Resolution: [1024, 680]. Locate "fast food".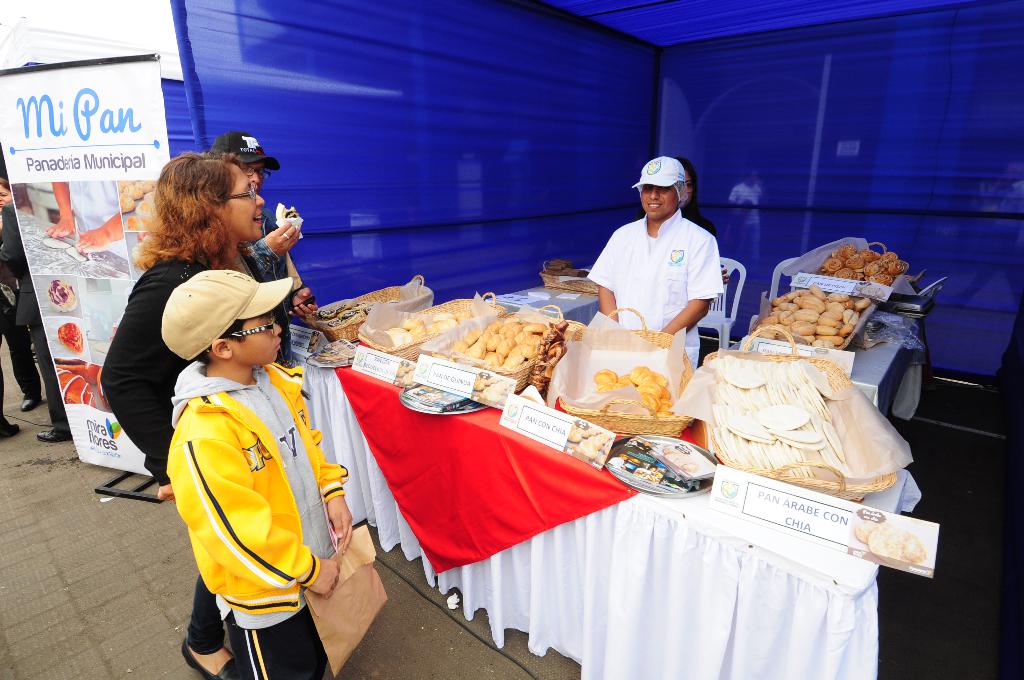
x1=46, y1=277, x2=76, y2=314.
